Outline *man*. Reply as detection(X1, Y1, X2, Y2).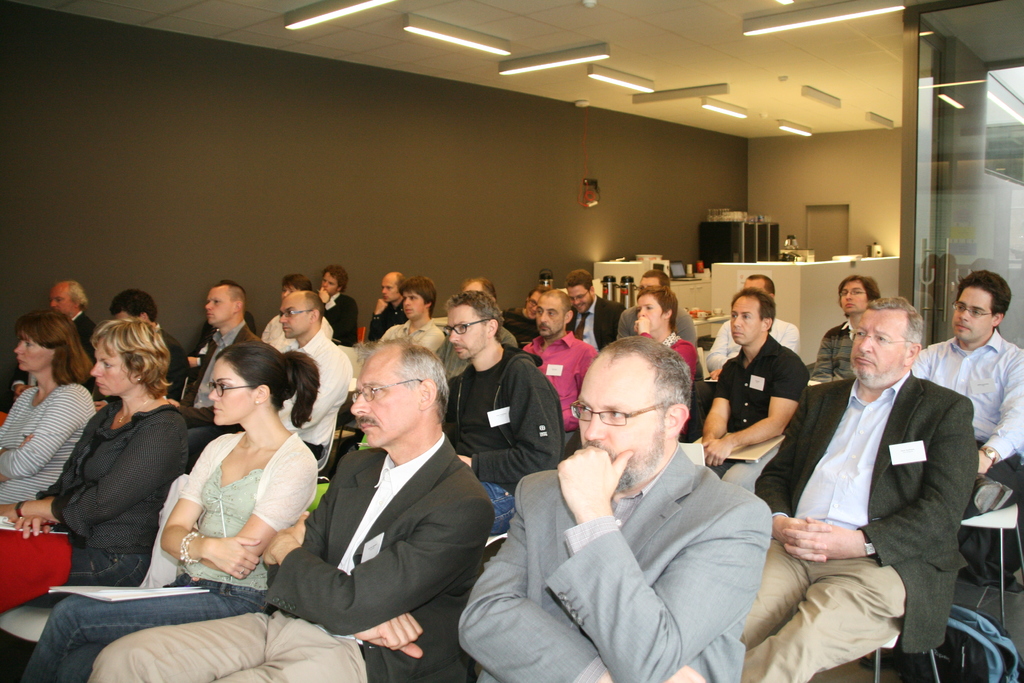
detection(110, 286, 177, 402).
